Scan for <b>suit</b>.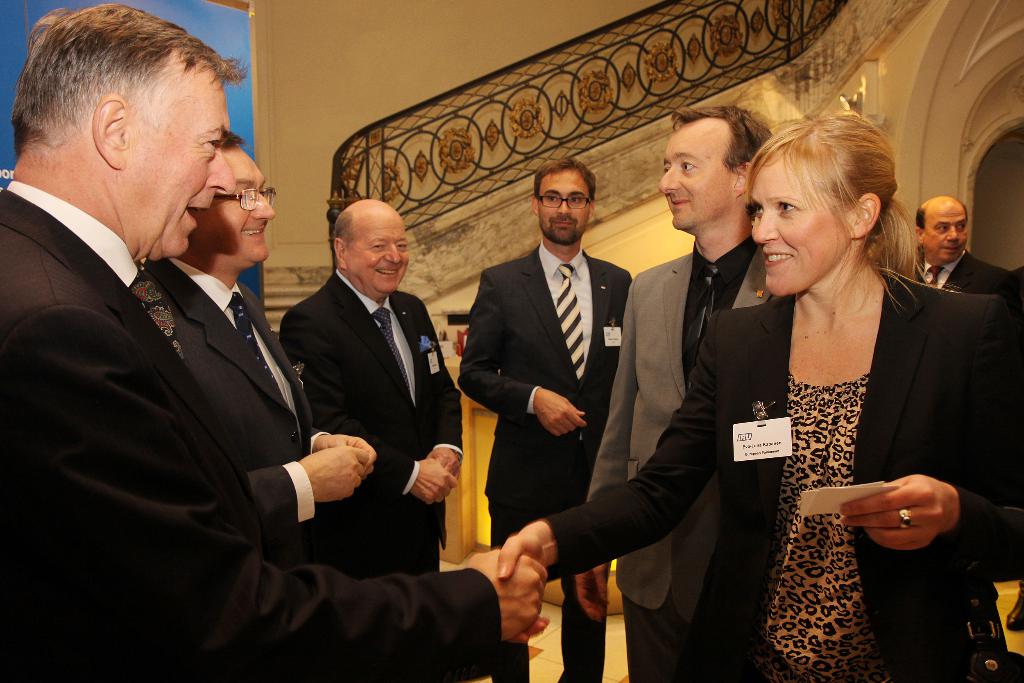
Scan result: [529, 285, 1023, 682].
